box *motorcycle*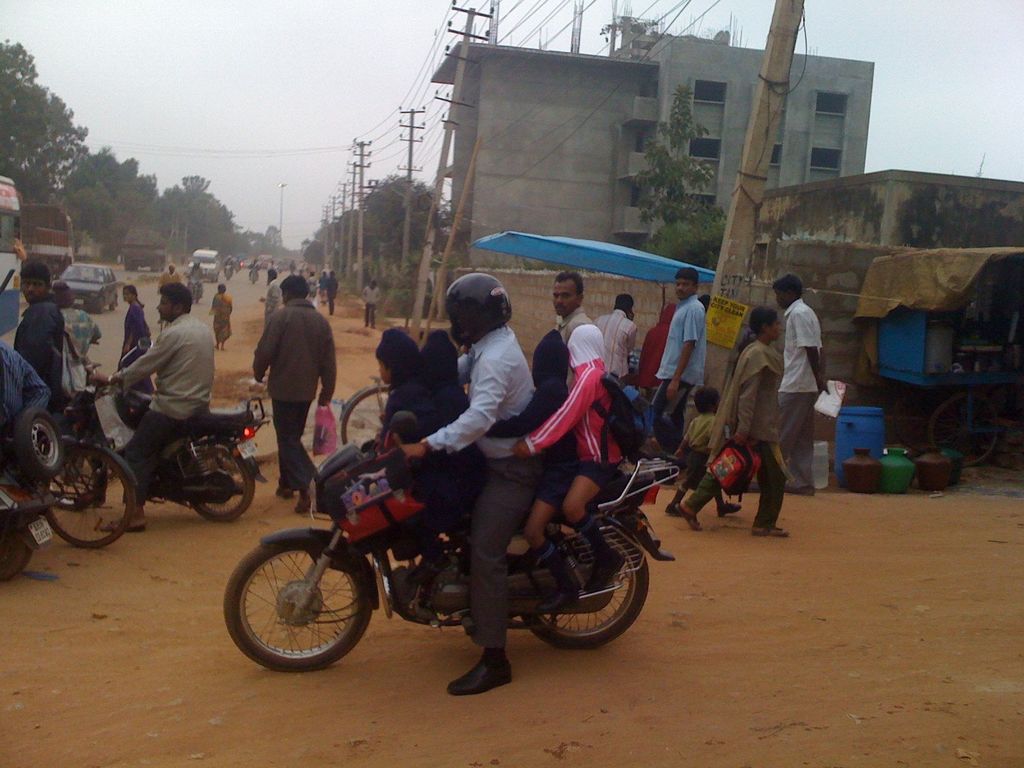
(205,403,684,689)
